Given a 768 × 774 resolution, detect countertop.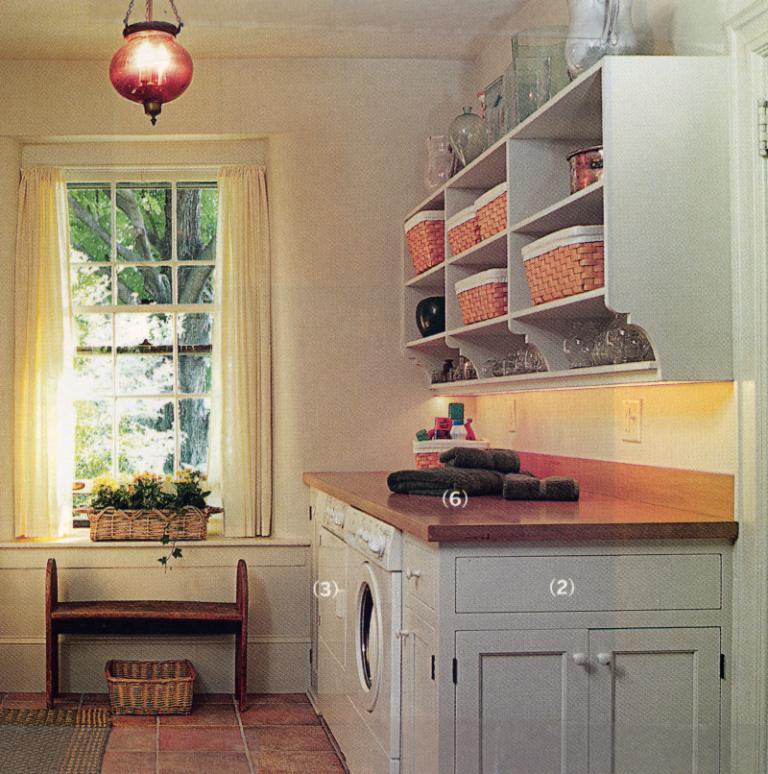
300, 468, 740, 539.
